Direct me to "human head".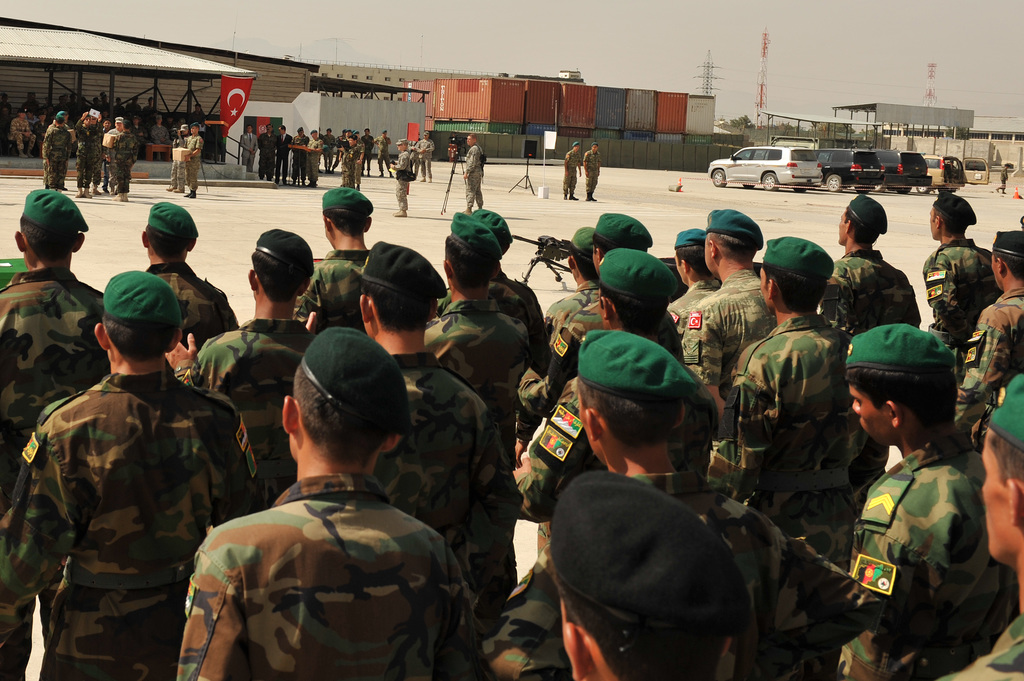
Direction: {"left": 358, "top": 243, "right": 441, "bottom": 340}.
